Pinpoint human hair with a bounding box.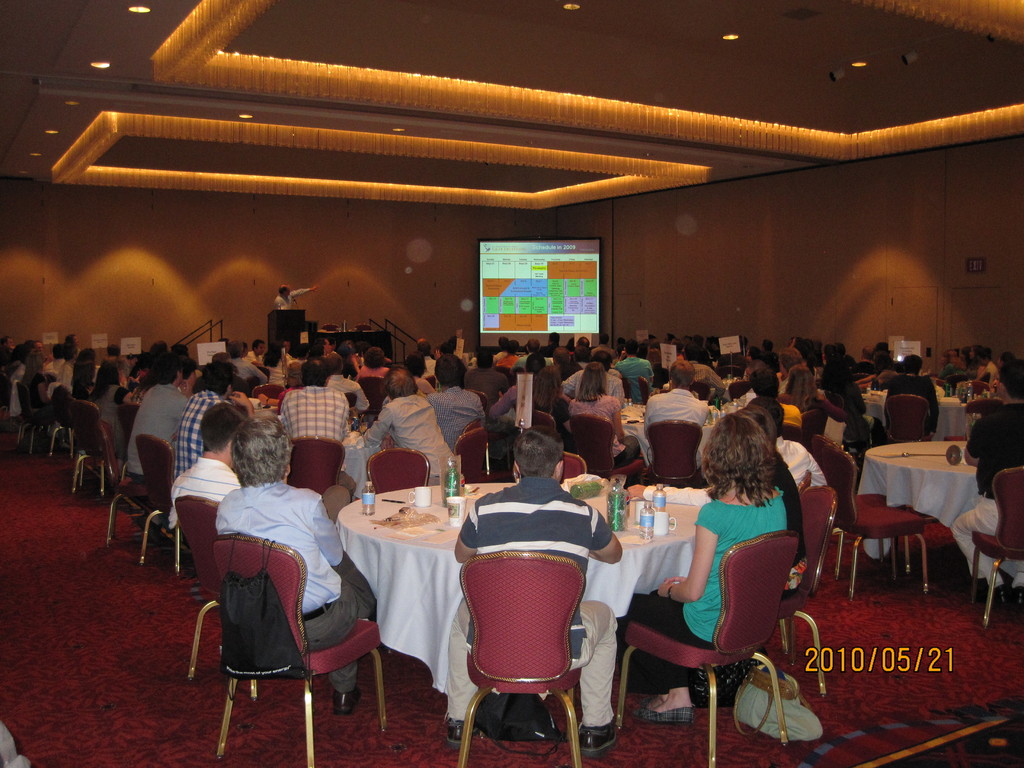
l=171, t=342, r=187, b=356.
